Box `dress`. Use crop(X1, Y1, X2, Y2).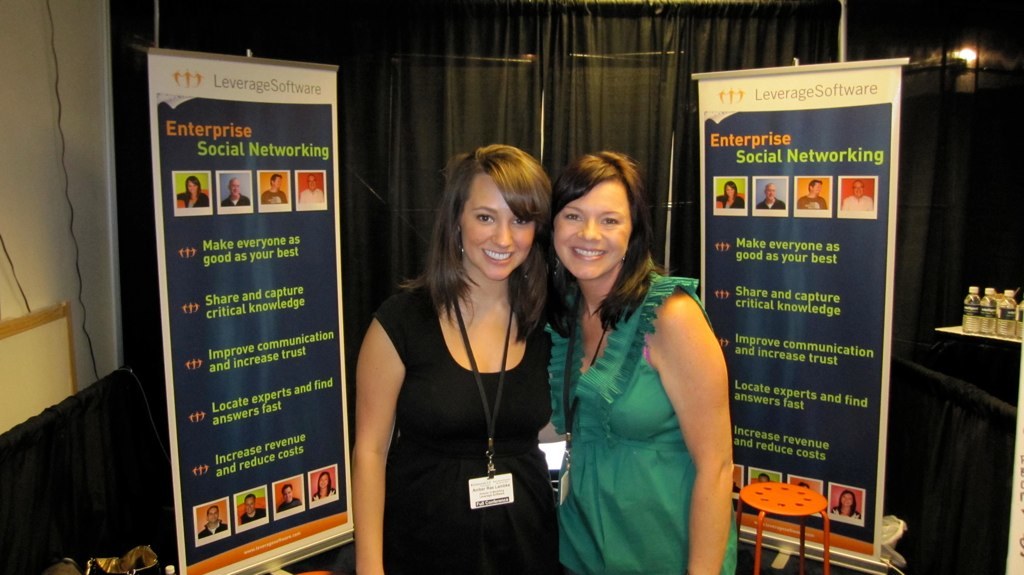
crop(374, 280, 557, 574).
